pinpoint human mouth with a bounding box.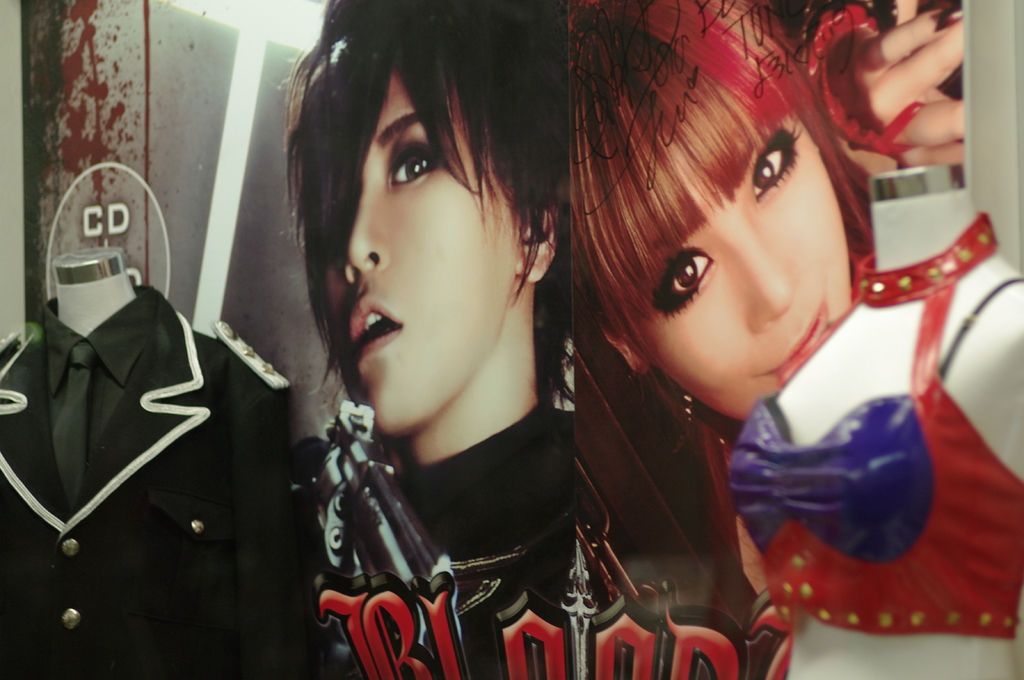
bbox(331, 289, 418, 370).
